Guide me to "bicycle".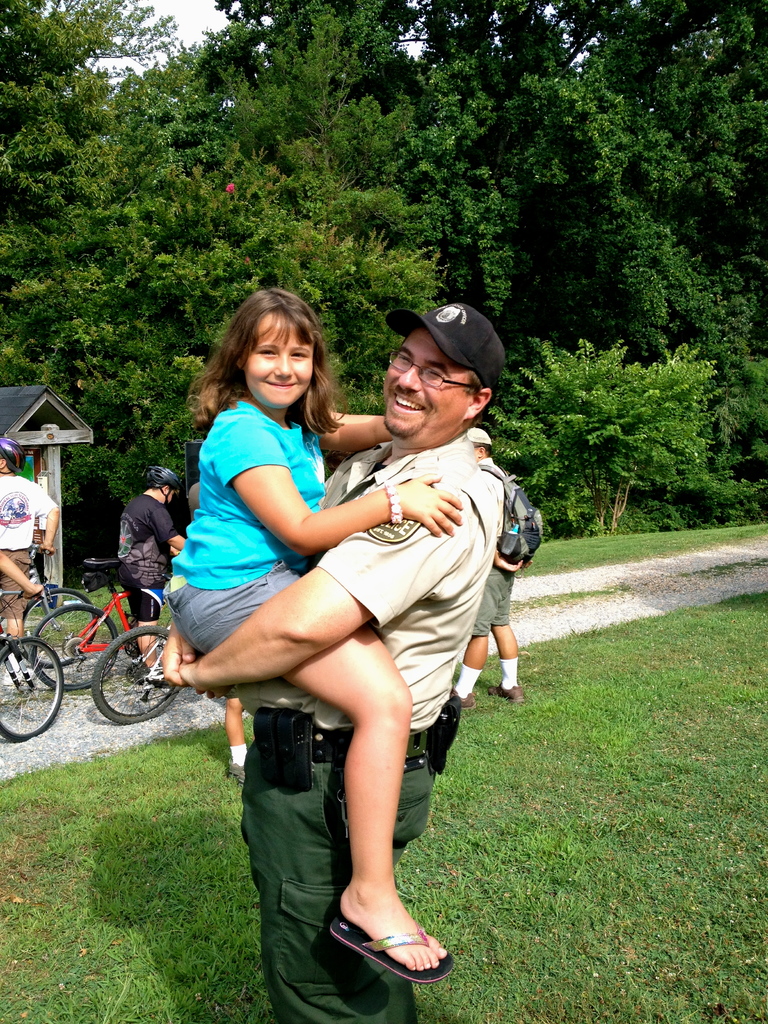
Guidance: [93,621,182,723].
